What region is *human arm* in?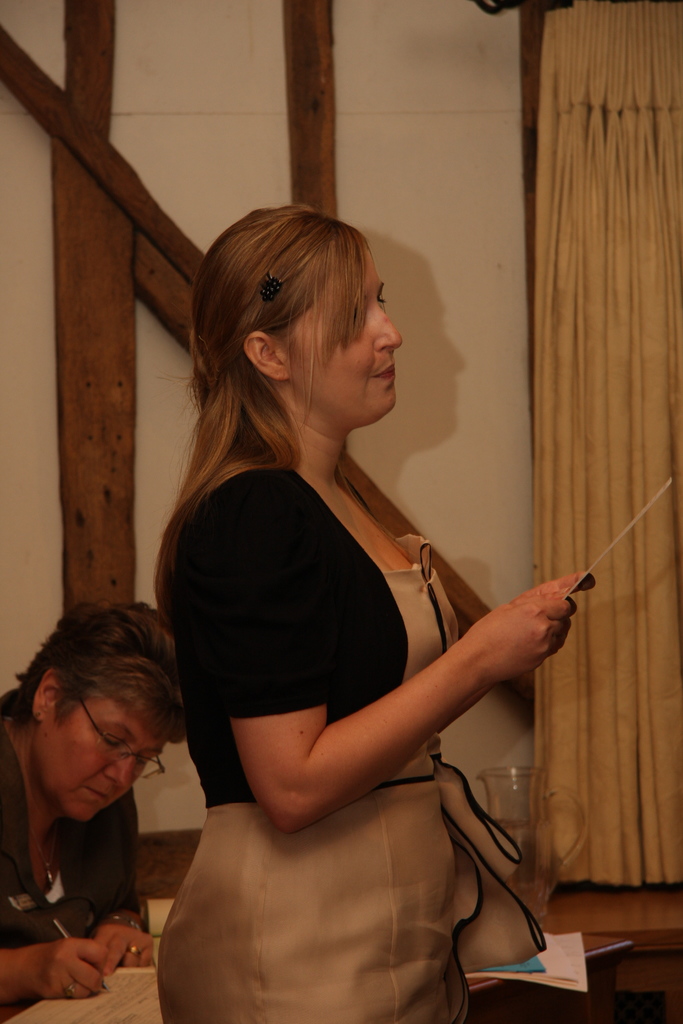
{"x1": 0, "y1": 933, "x2": 108, "y2": 1001}.
